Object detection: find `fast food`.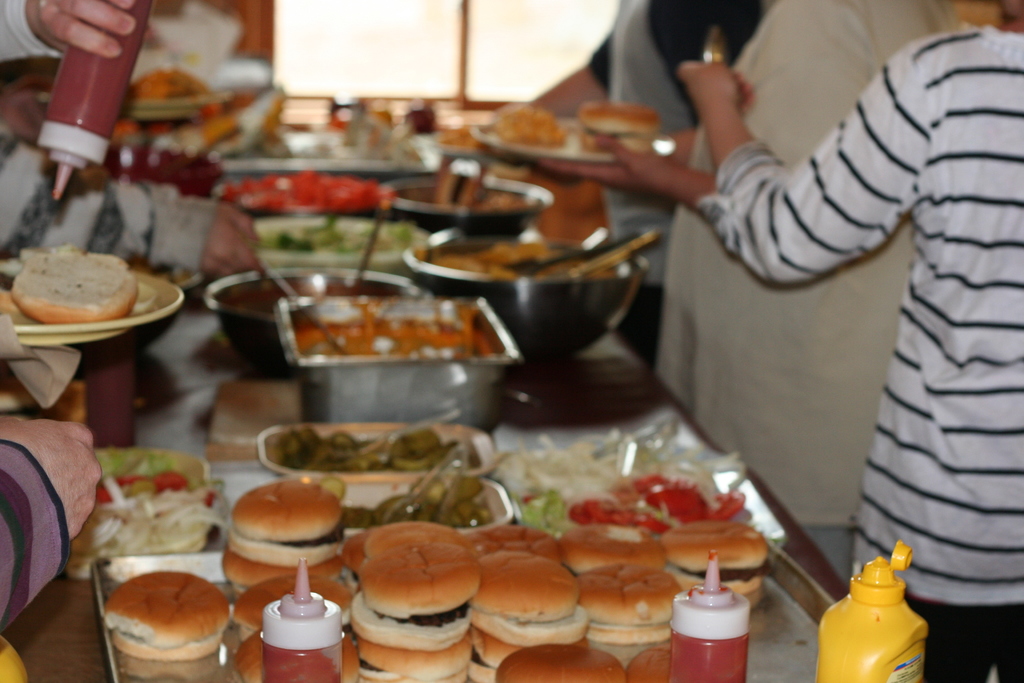
rect(577, 94, 664, 161).
